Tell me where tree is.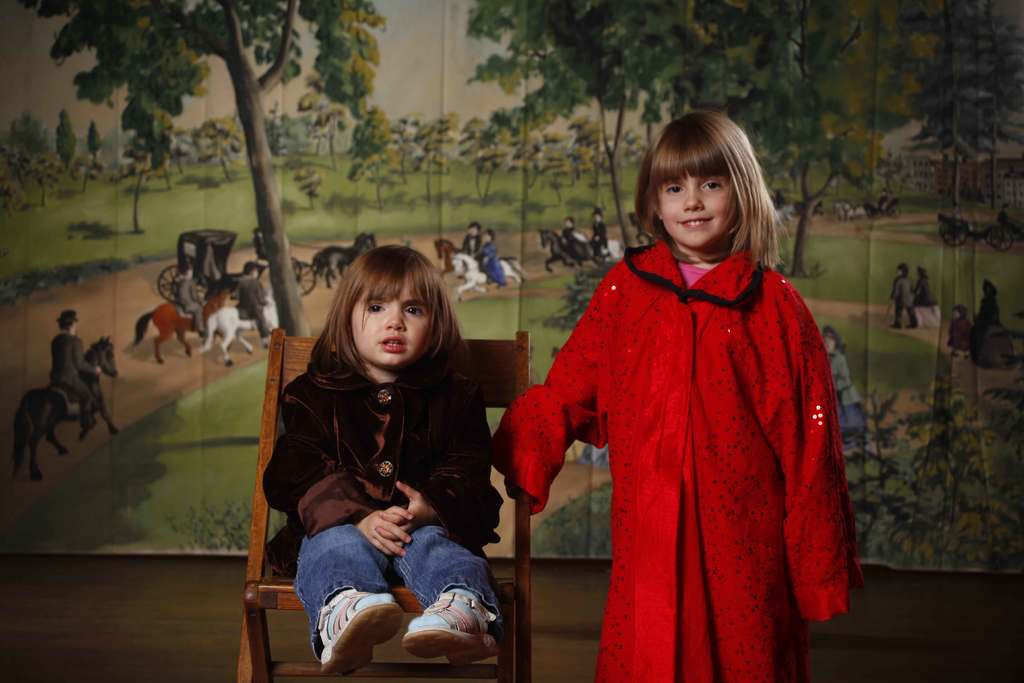
tree is at select_region(16, 1, 402, 338).
